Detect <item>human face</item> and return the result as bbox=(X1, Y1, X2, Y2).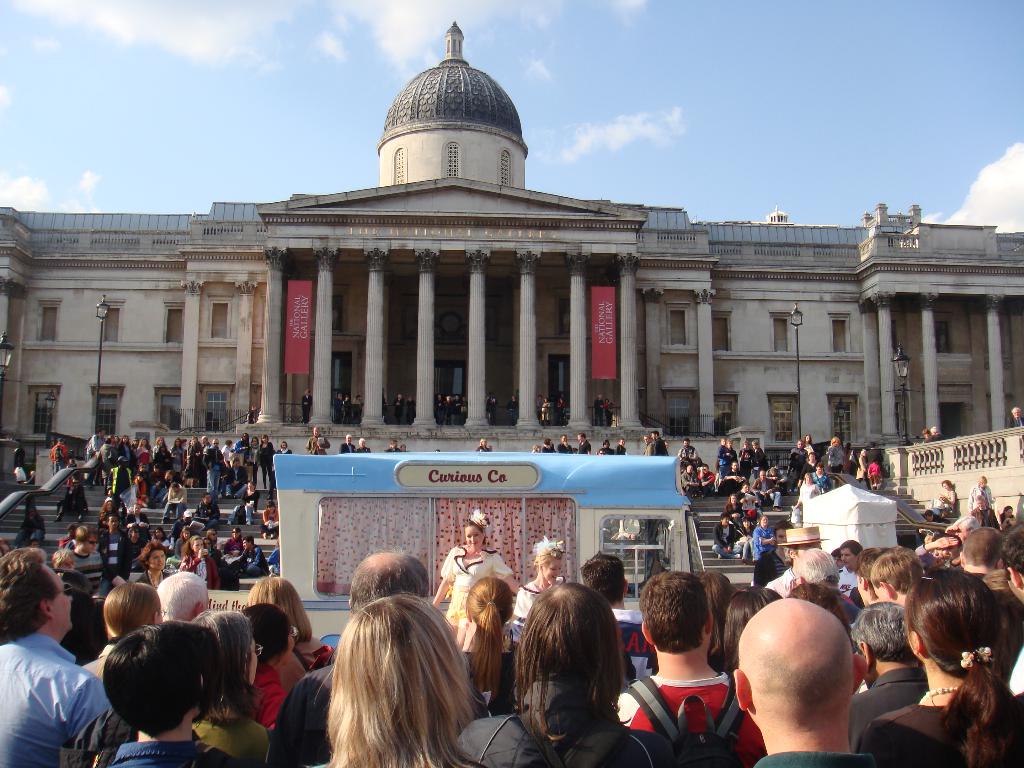
bbox=(644, 438, 648, 440).
